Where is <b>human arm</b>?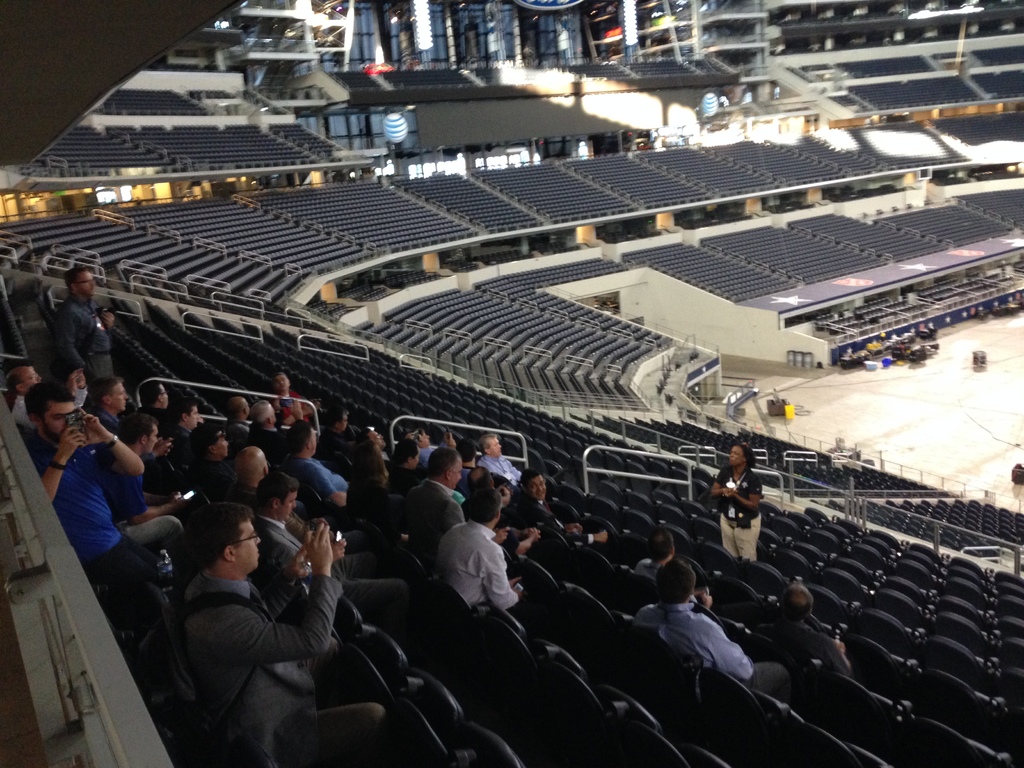
{"left": 28, "top": 423, "right": 92, "bottom": 500}.
